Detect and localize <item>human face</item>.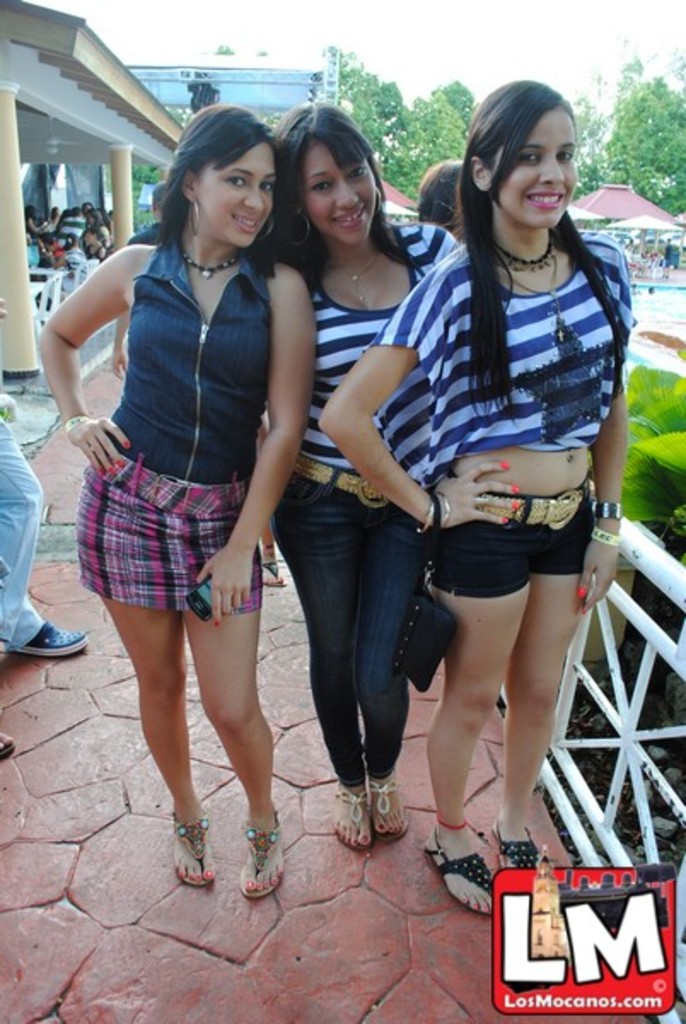
Localized at [left=305, top=137, right=382, bottom=254].
